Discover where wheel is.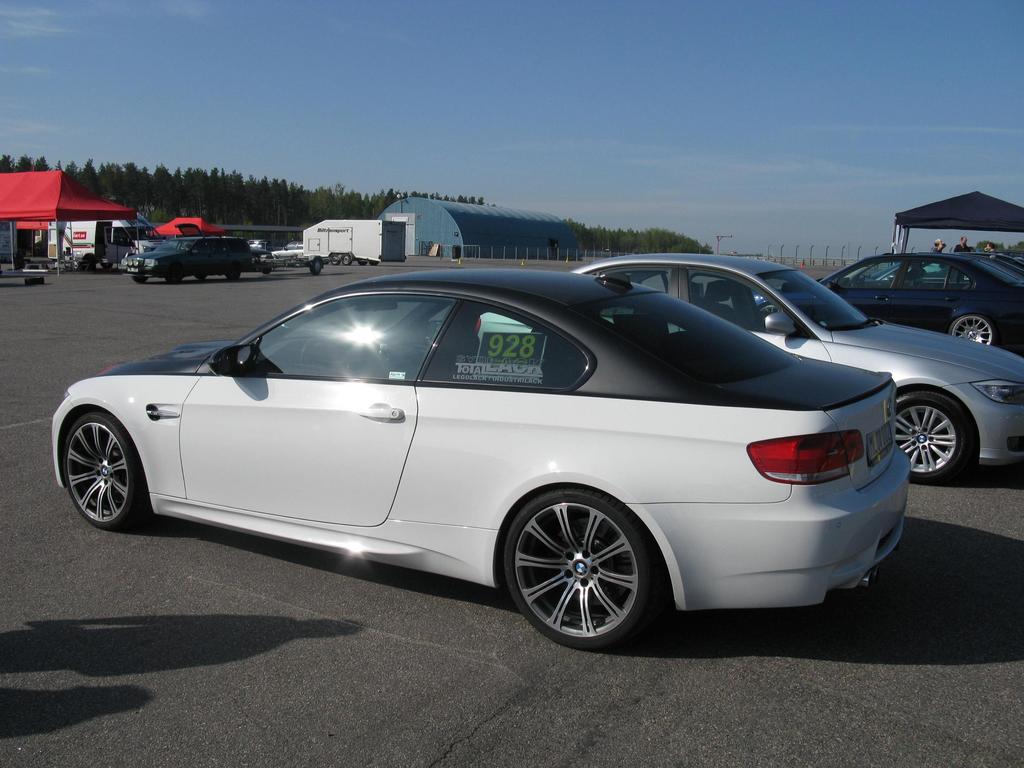
Discovered at {"x1": 63, "y1": 413, "x2": 141, "y2": 523}.
